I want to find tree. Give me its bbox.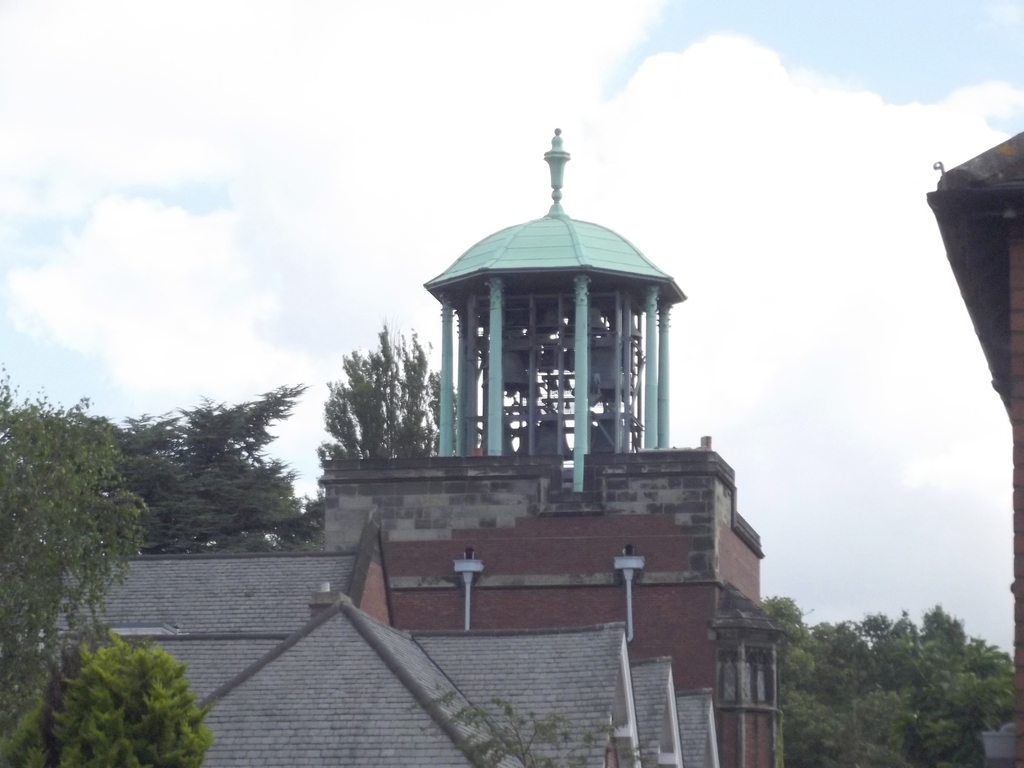
x1=0 y1=351 x2=158 y2=765.
